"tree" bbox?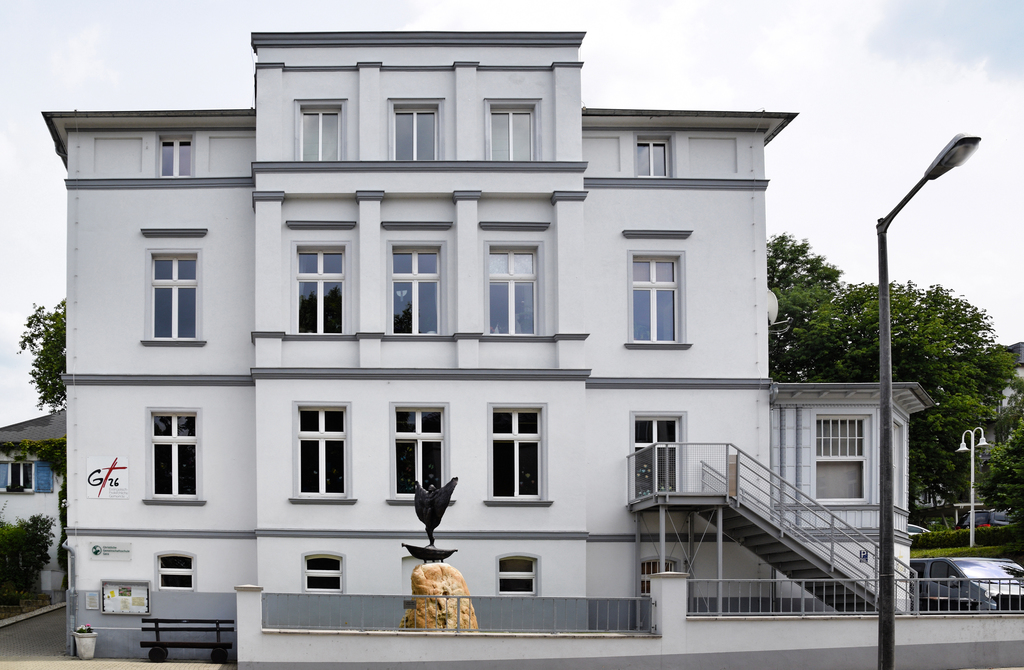
x1=17 y1=303 x2=67 y2=415
